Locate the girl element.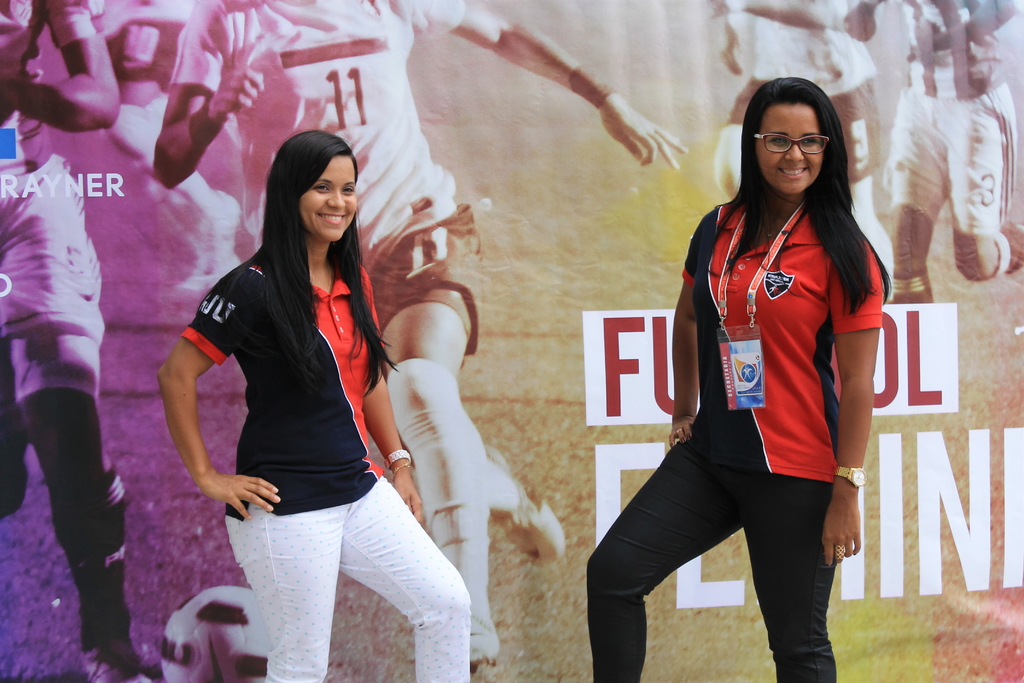
Element bbox: rect(586, 76, 896, 682).
